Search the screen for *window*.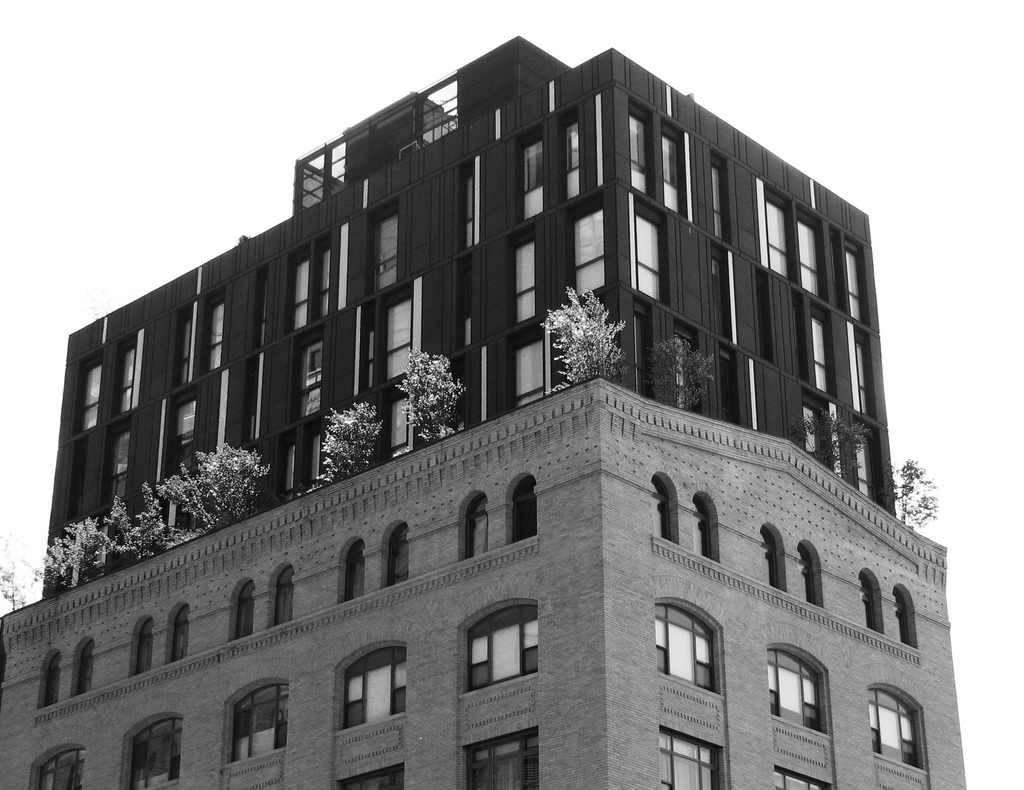
Found at [205,287,230,367].
